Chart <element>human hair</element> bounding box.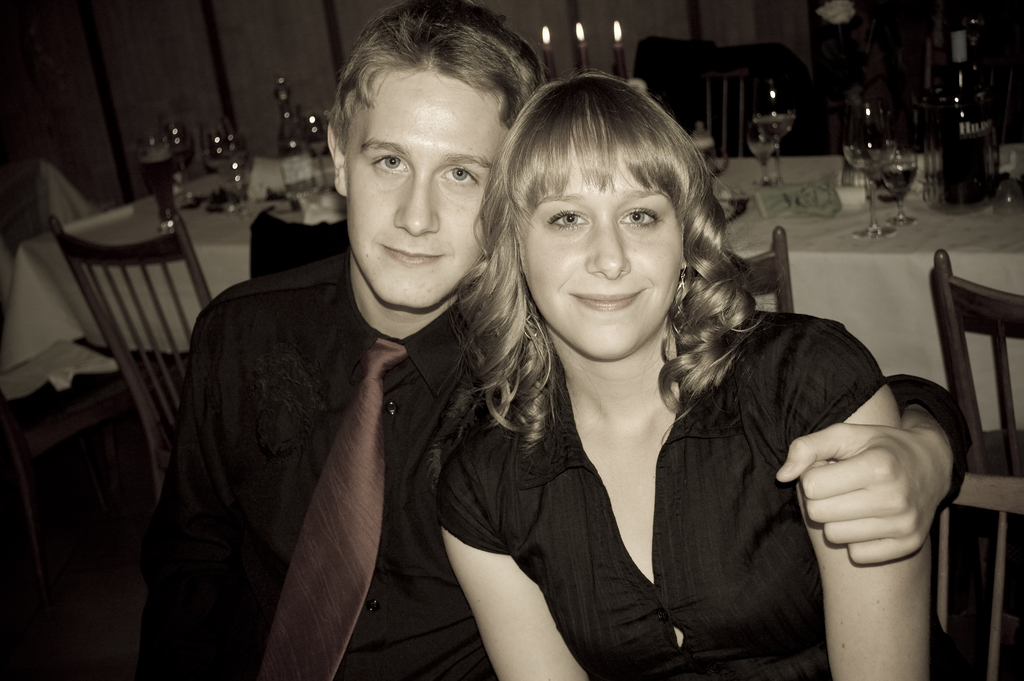
Charted: <box>320,0,551,163</box>.
